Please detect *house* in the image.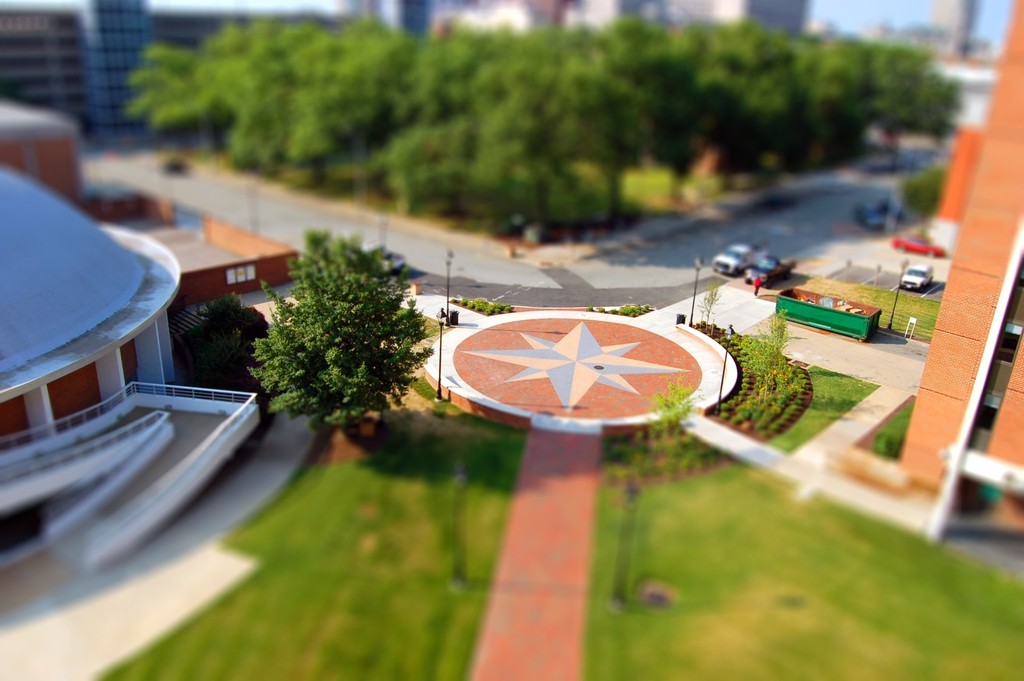
<region>0, 163, 195, 568</region>.
